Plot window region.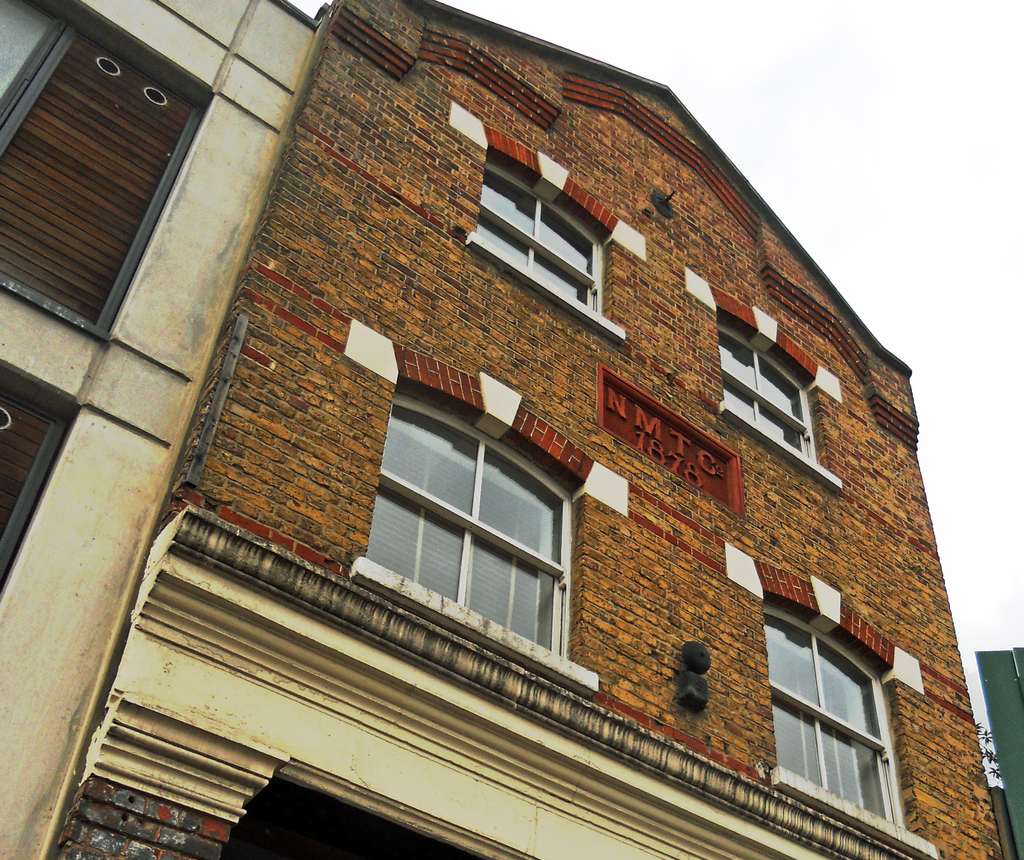
Plotted at 380:416:566:638.
